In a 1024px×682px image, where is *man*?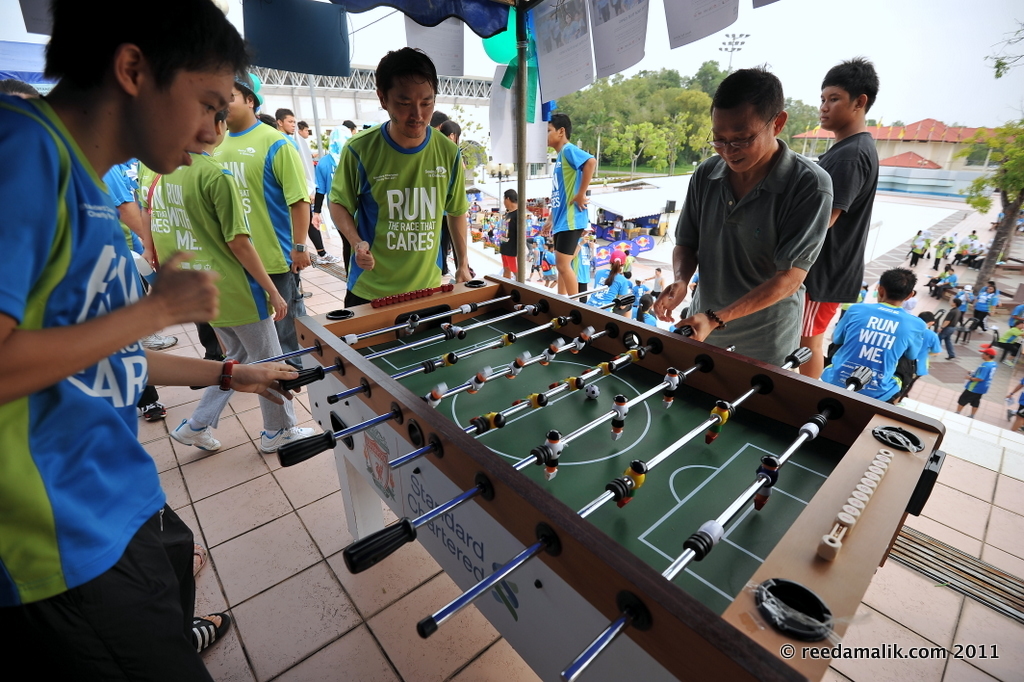
0,0,252,681.
